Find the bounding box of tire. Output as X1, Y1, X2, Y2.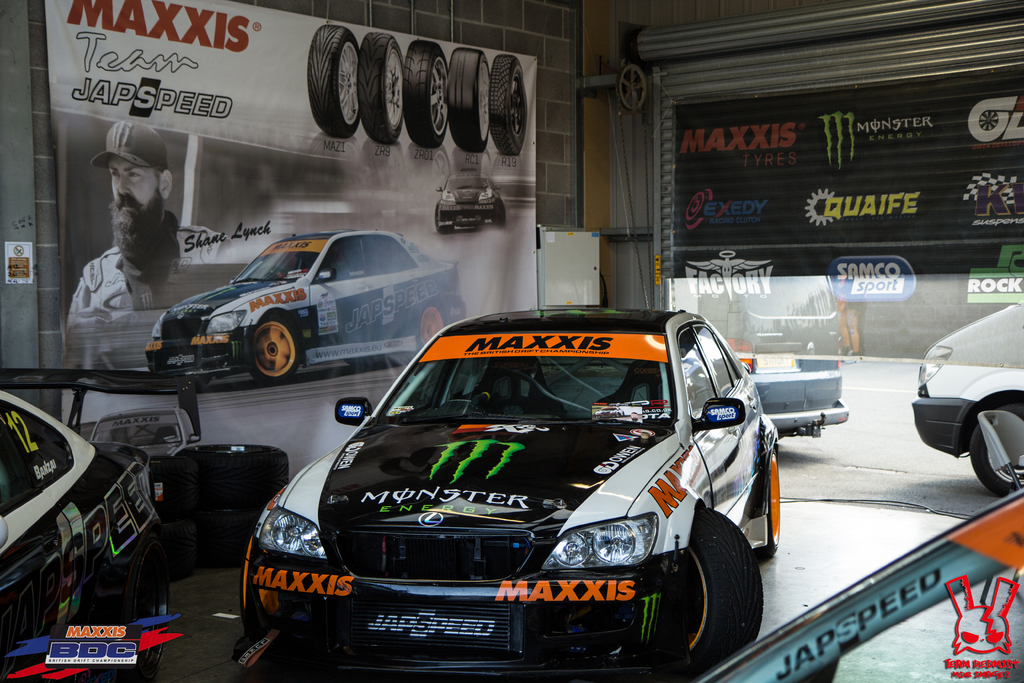
176, 444, 291, 508.
